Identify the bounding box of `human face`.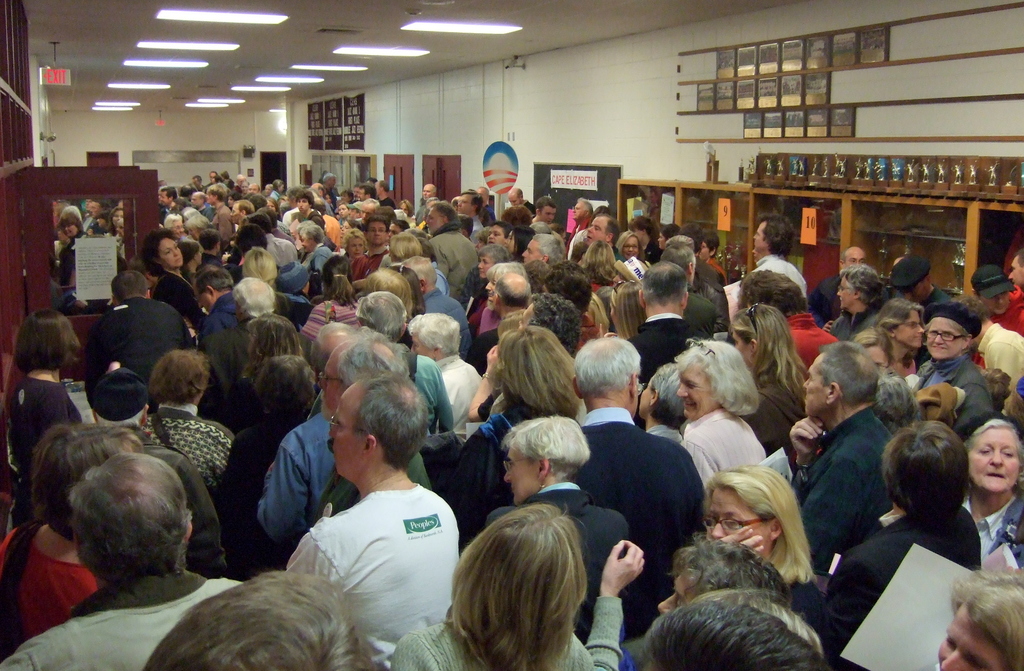
Rect(732, 328, 753, 368).
